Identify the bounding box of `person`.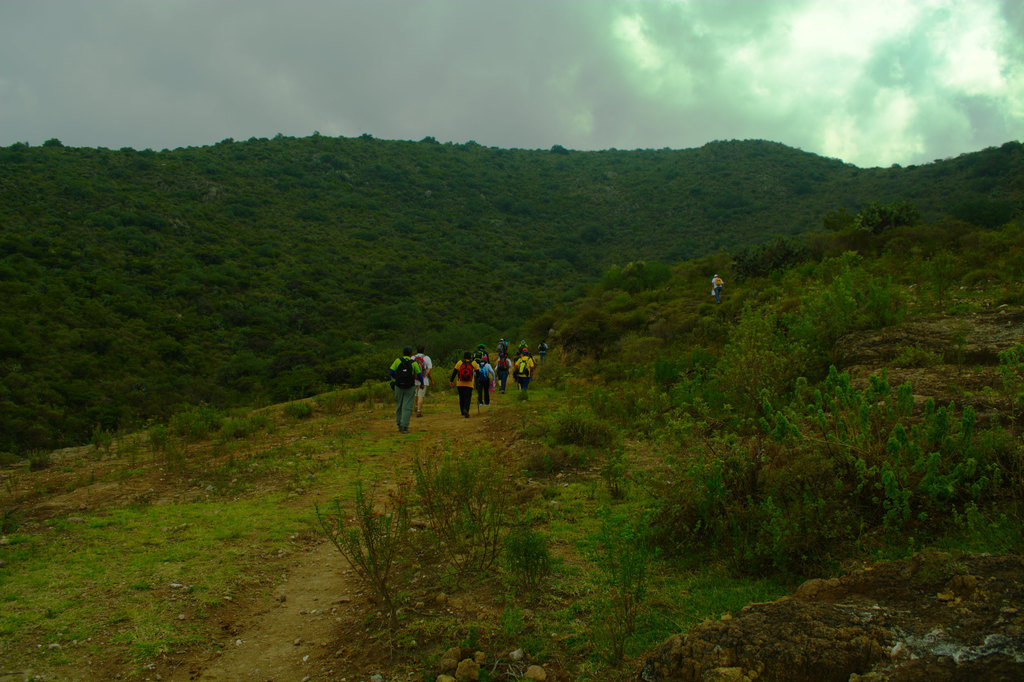
493:353:515:391.
